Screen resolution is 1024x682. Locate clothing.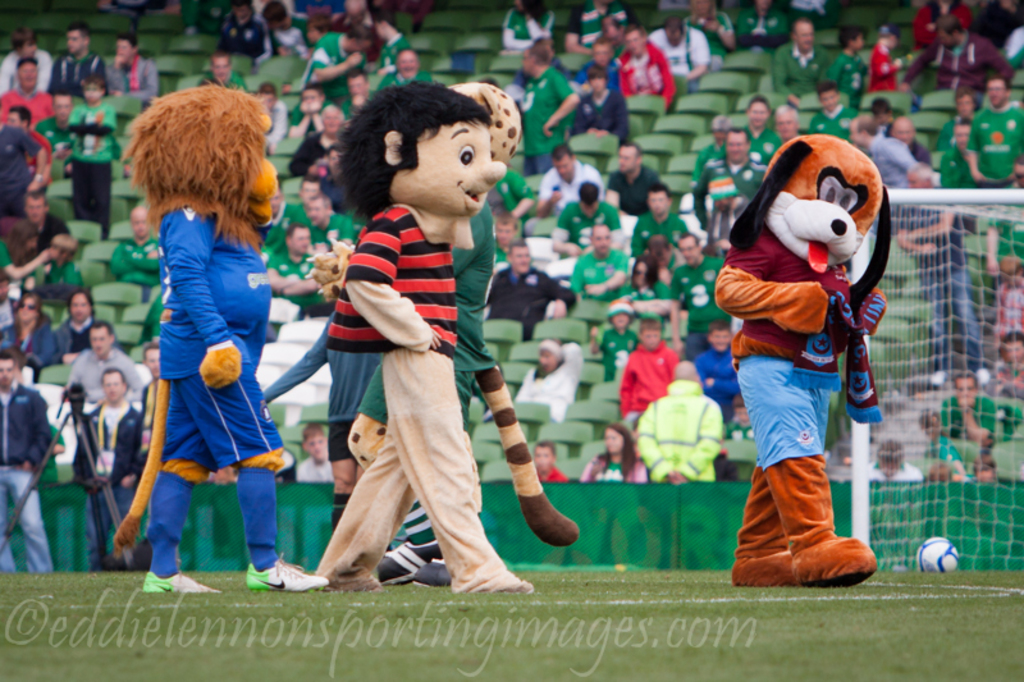
{"left": 46, "top": 52, "right": 113, "bottom": 96}.
